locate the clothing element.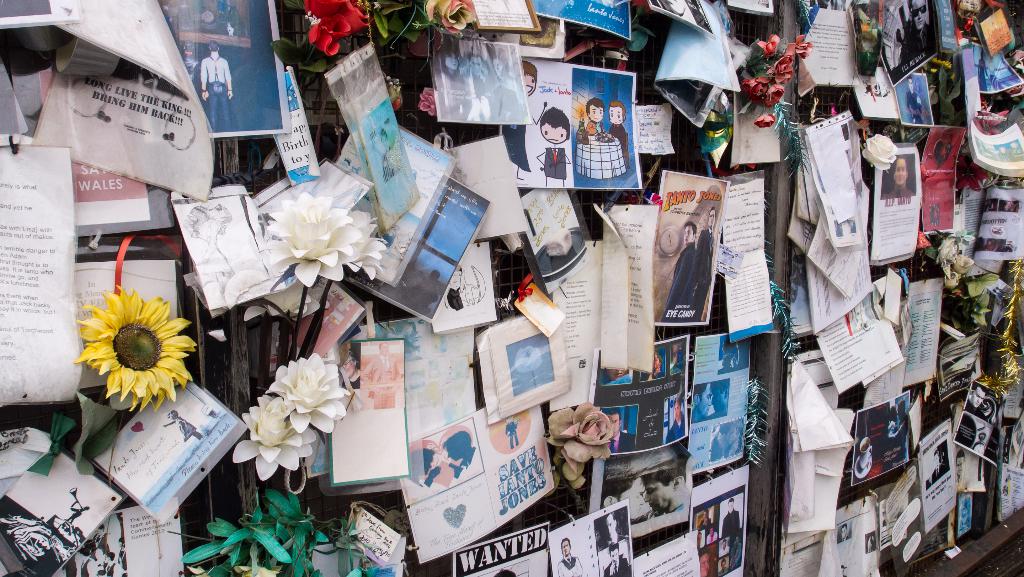
Element bbox: (left=712, top=441, right=722, bottom=462).
